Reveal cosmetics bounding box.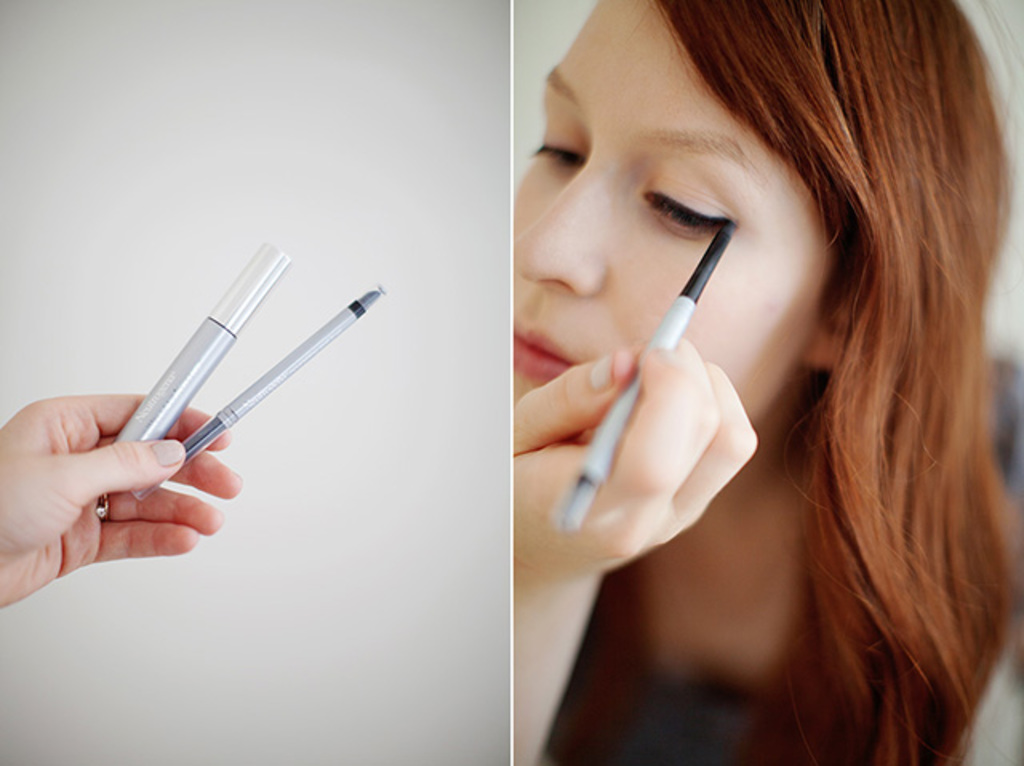
Revealed: left=130, top=283, right=389, bottom=501.
